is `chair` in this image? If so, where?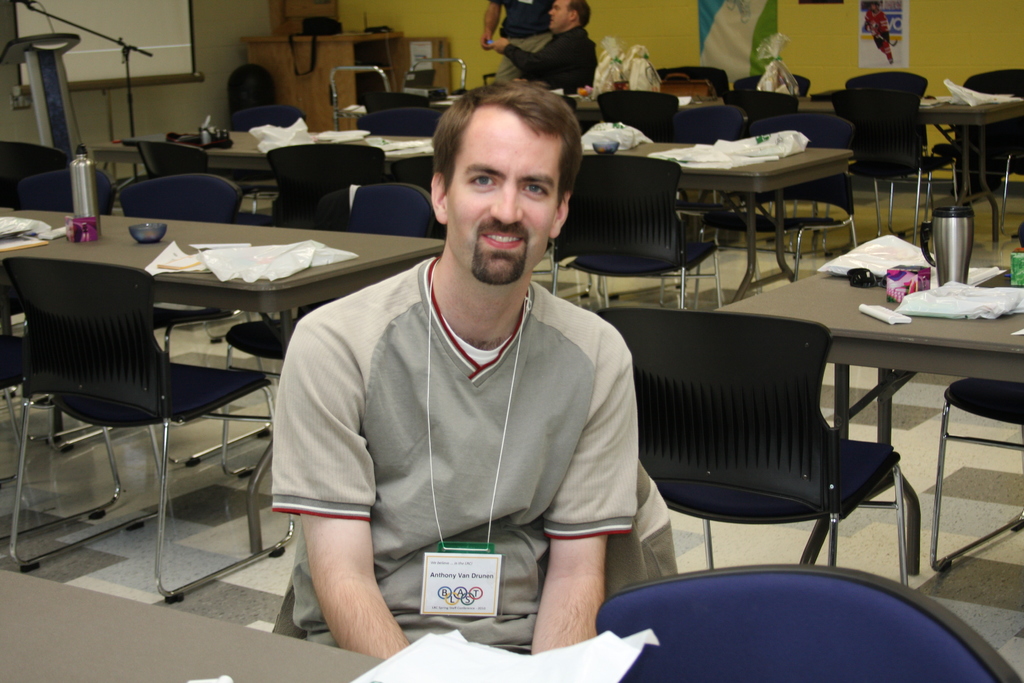
Yes, at 547,152,720,315.
